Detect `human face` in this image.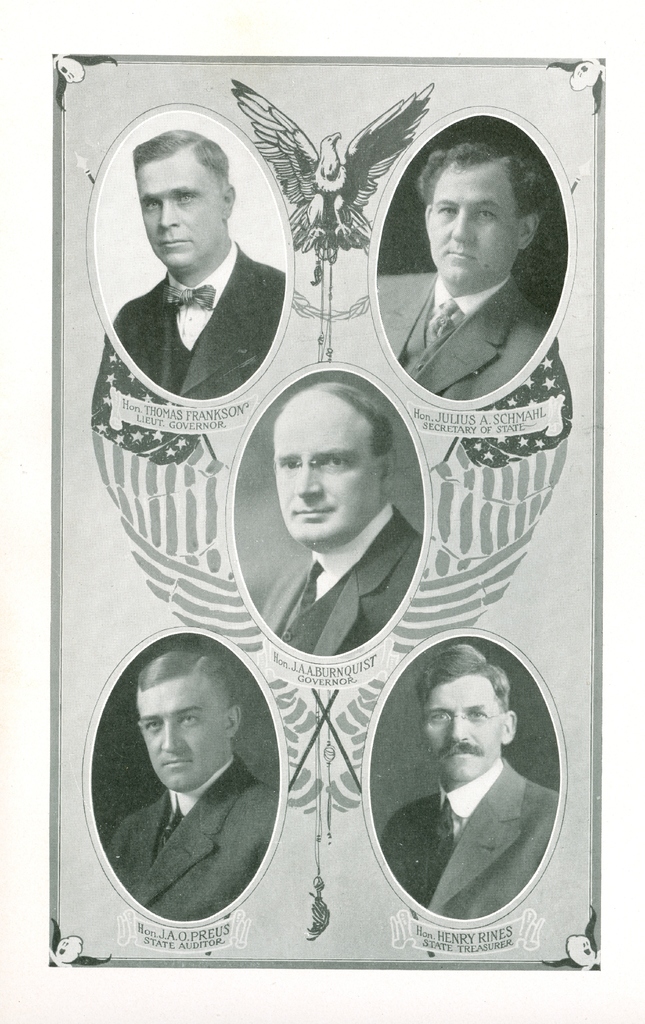
Detection: left=421, top=682, right=498, bottom=778.
